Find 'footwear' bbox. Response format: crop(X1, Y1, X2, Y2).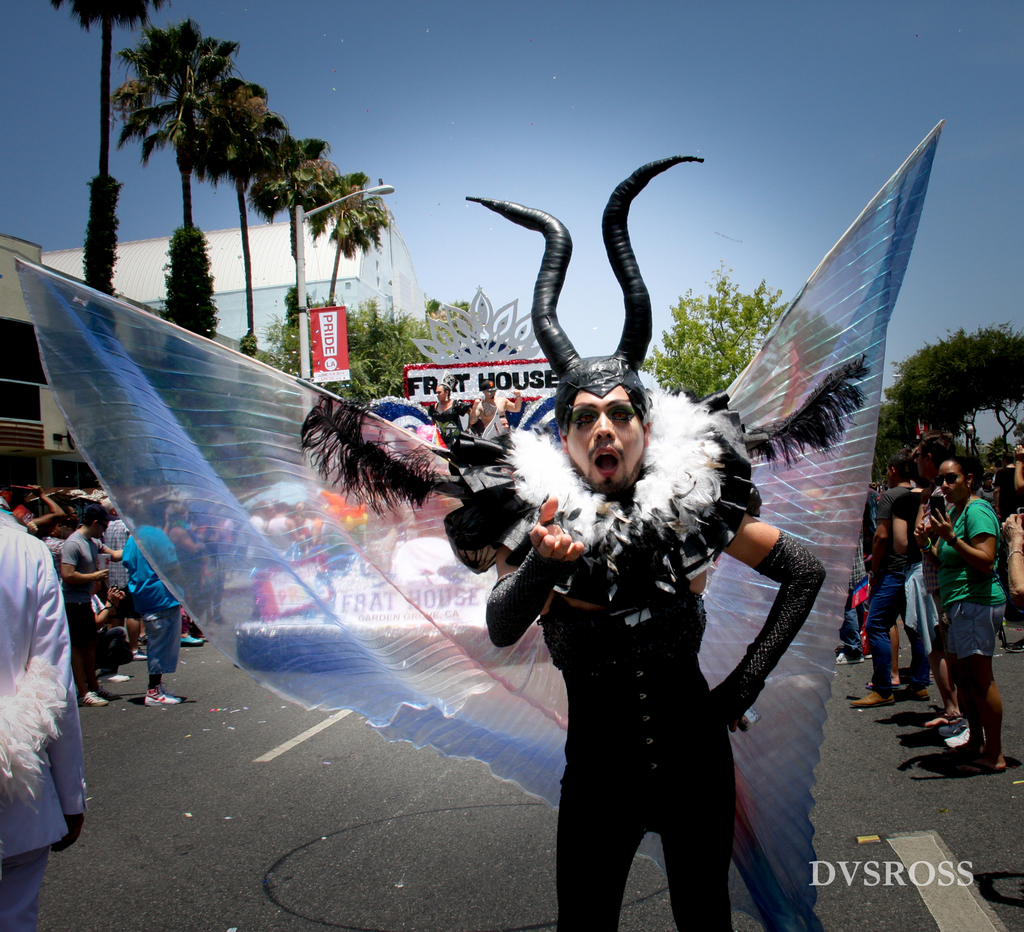
crop(77, 689, 106, 708).
